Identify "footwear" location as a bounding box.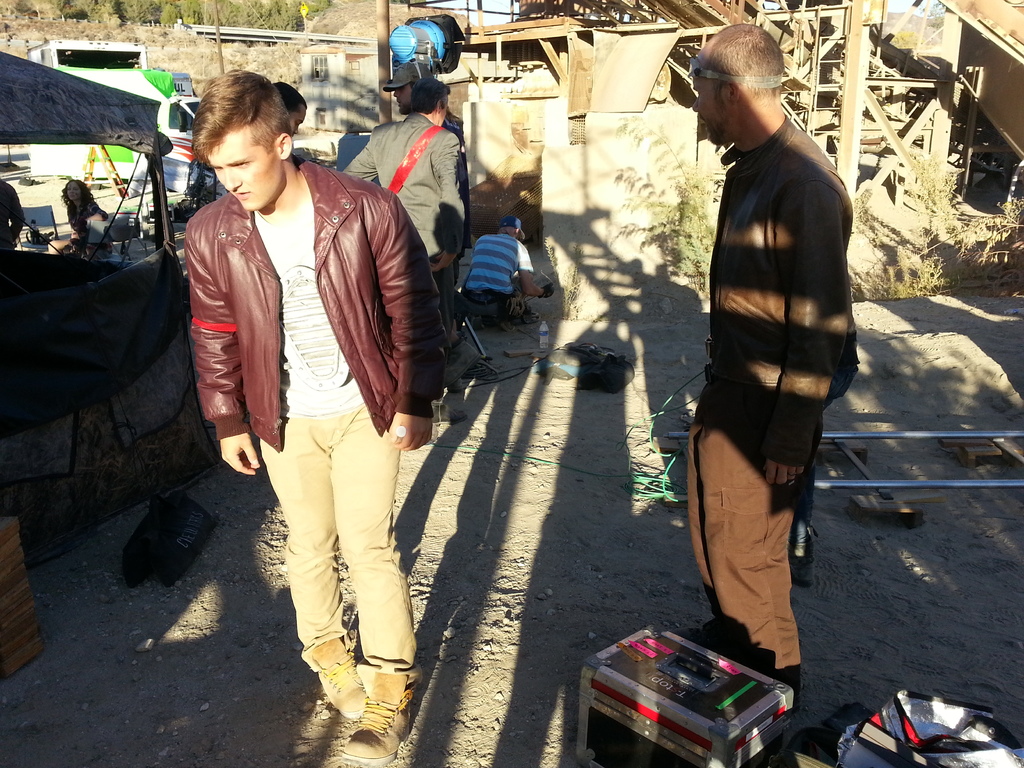
crop(337, 669, 410, 767).
